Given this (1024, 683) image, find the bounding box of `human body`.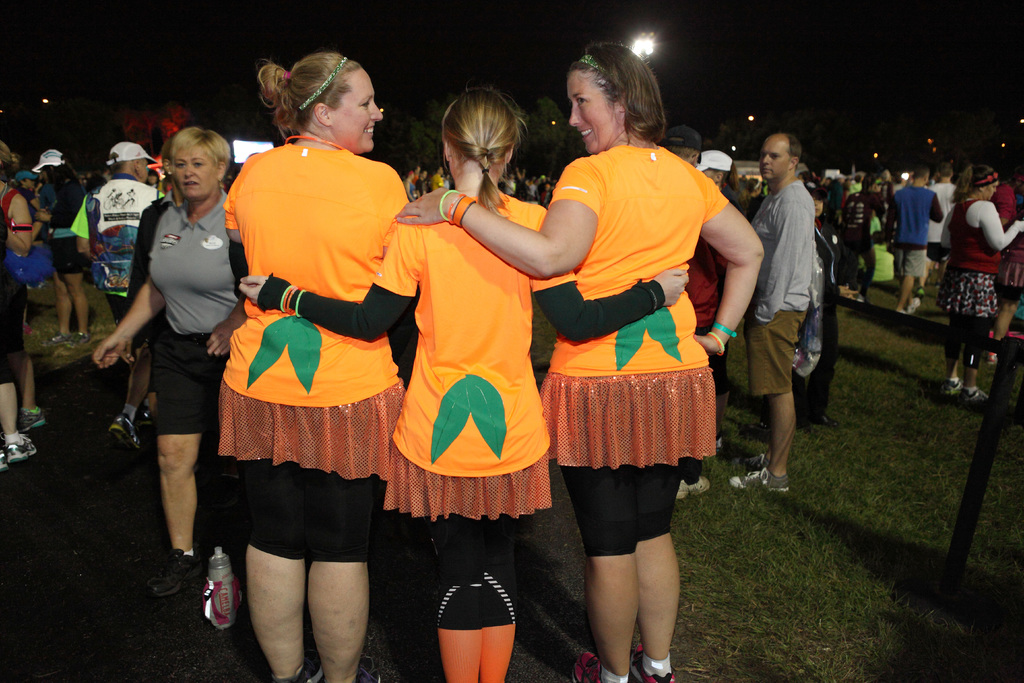
bbox=(524, 50, 722, 674).
